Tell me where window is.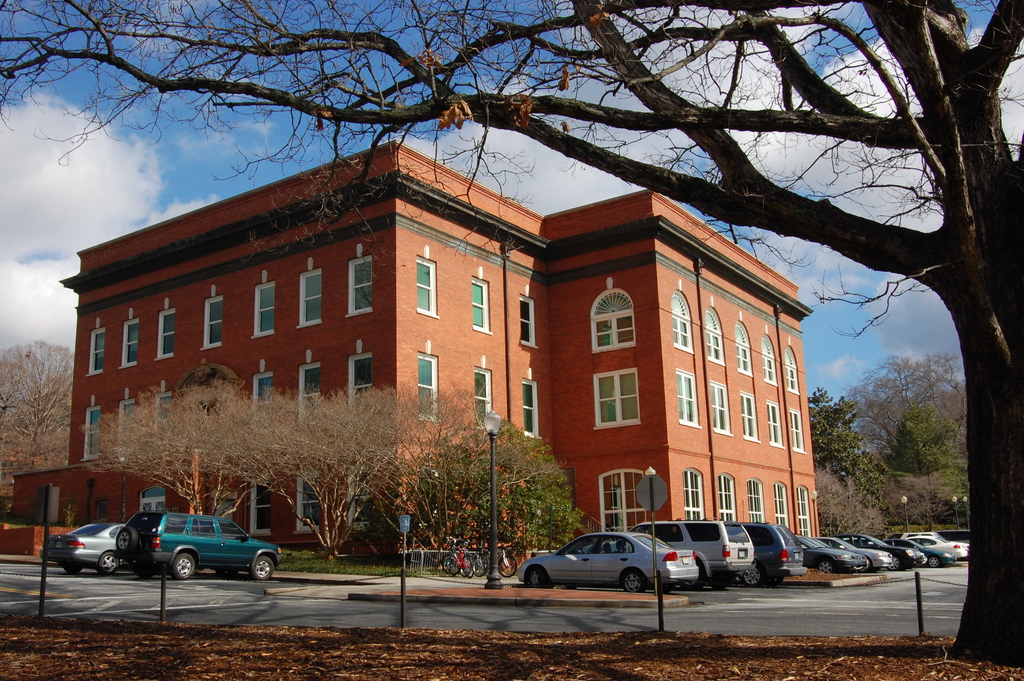
window is at BBox(298, 272, 321, 328).
